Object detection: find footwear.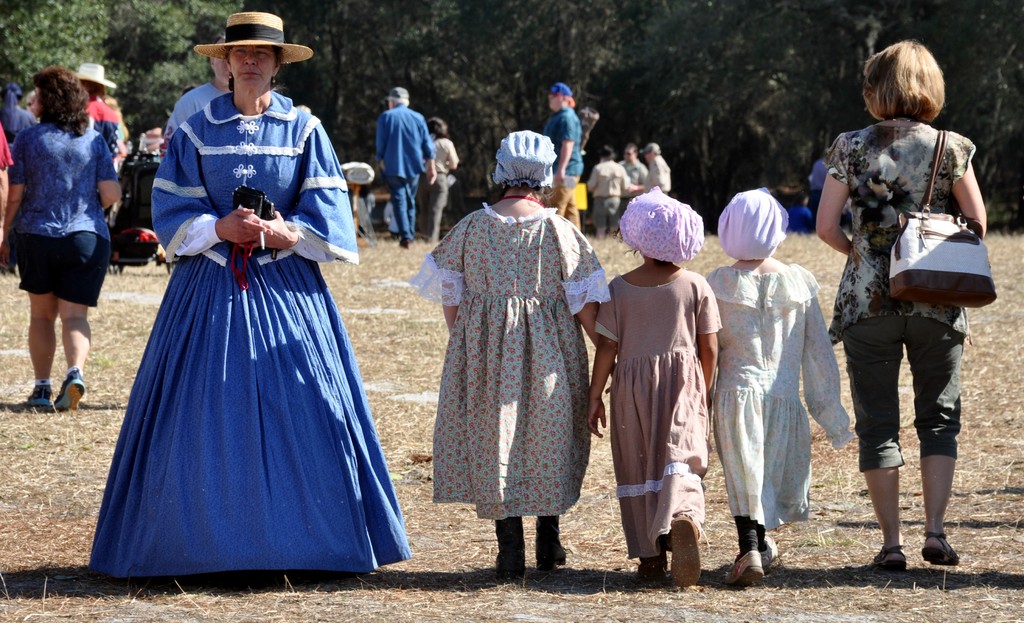
bbox=(639, 553, 669, 594).
